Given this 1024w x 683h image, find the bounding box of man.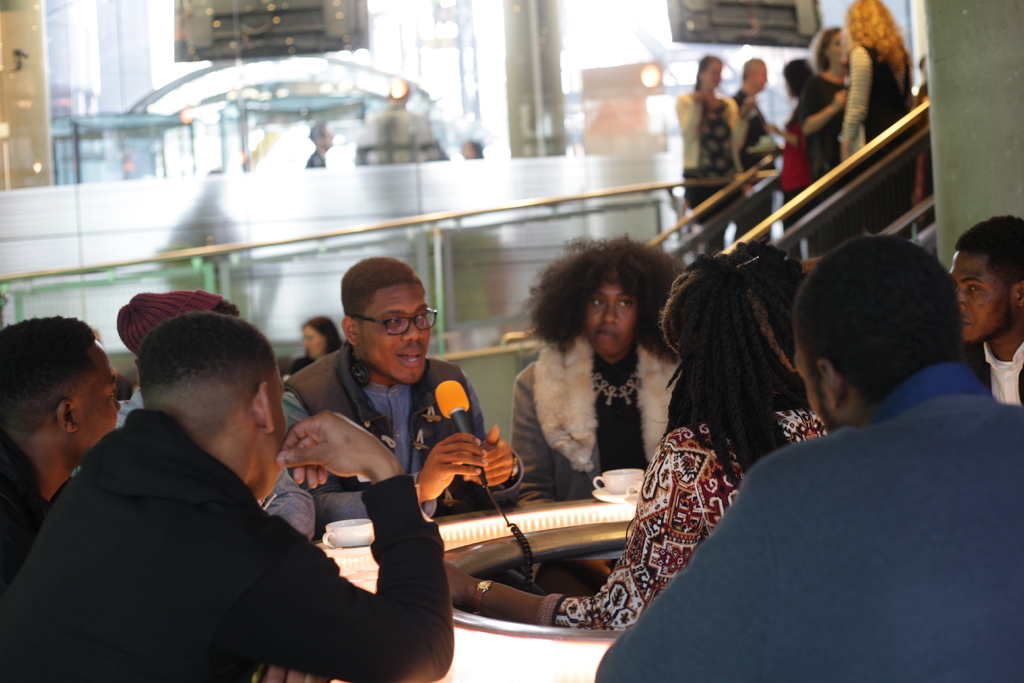
bbox(952, 216, 1023, 402).
